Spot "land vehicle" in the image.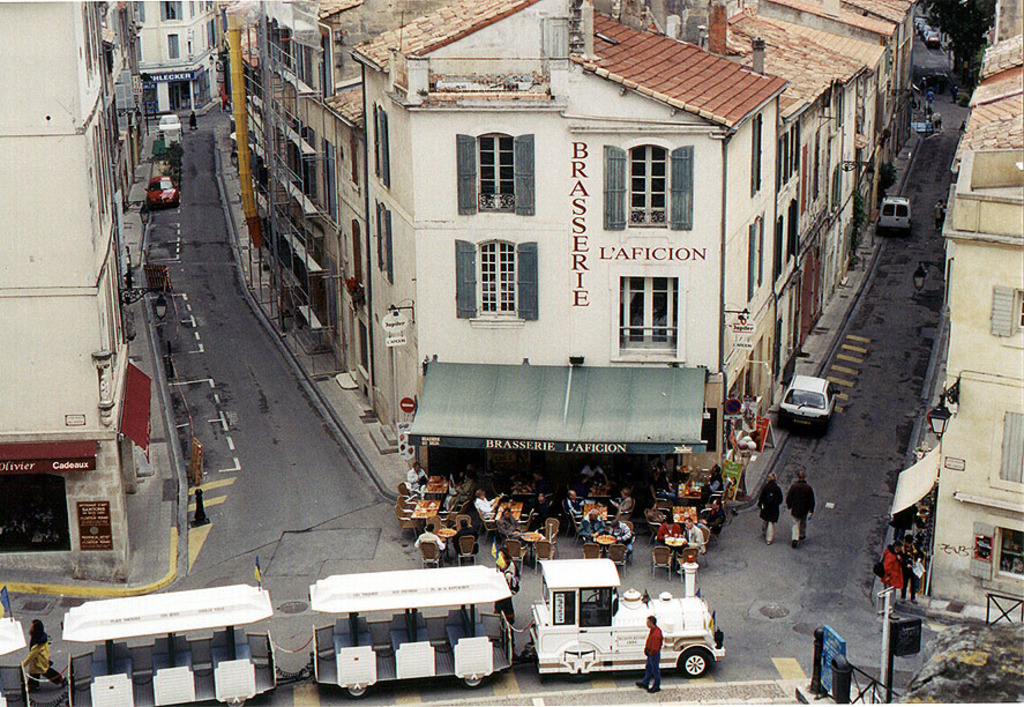
"land vehicle" found at detection(142, 171, 184, 213).
